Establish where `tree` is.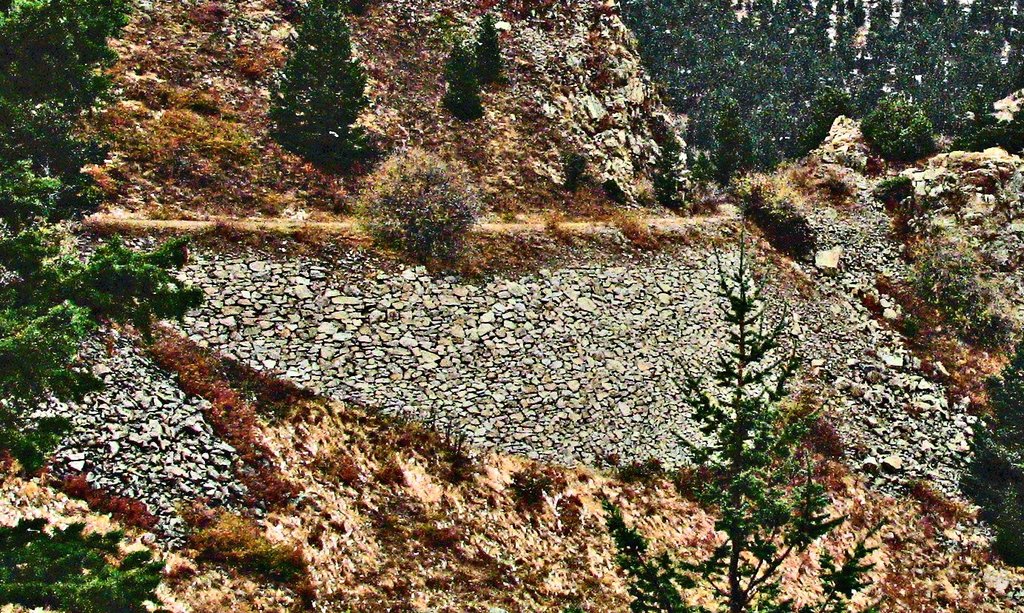
Established at bbox(269, 0, 367, 170).
